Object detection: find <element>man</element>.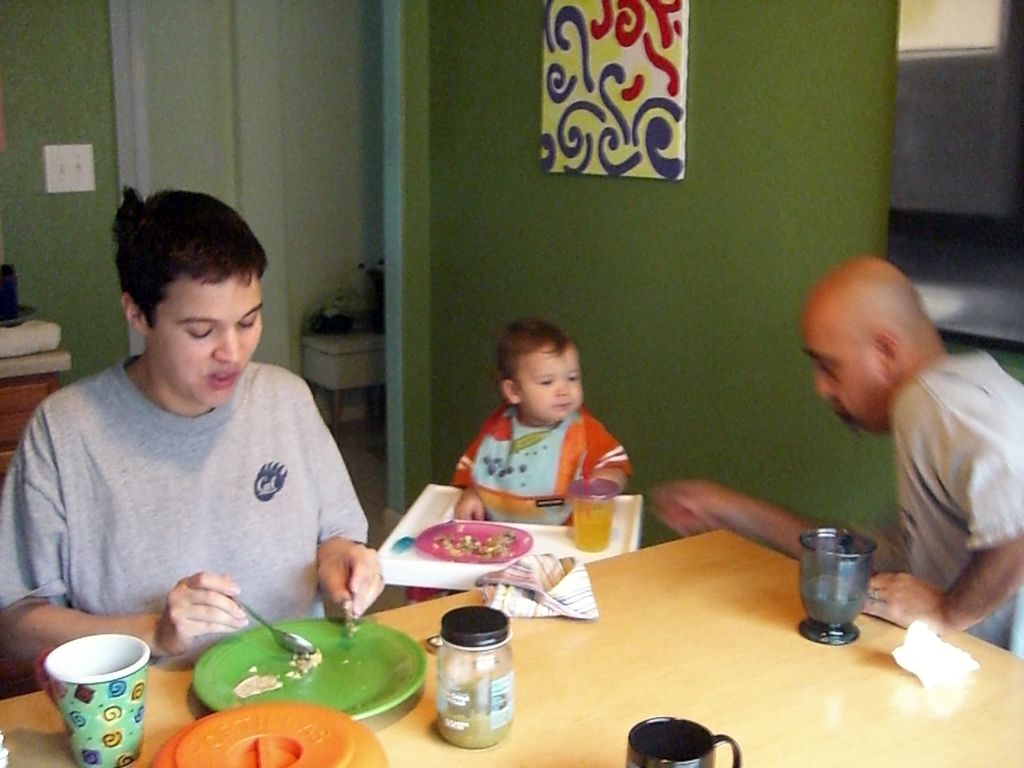
(x1=0, y1=210, x2=394, y2=689).
